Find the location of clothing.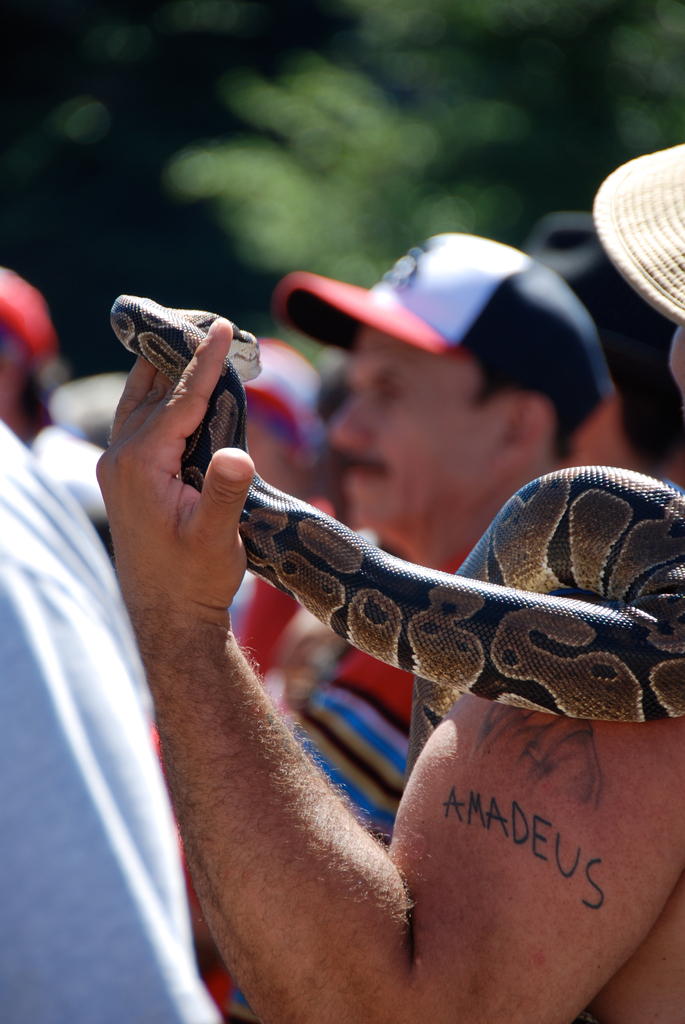
Location: 0/418/220/1023.
